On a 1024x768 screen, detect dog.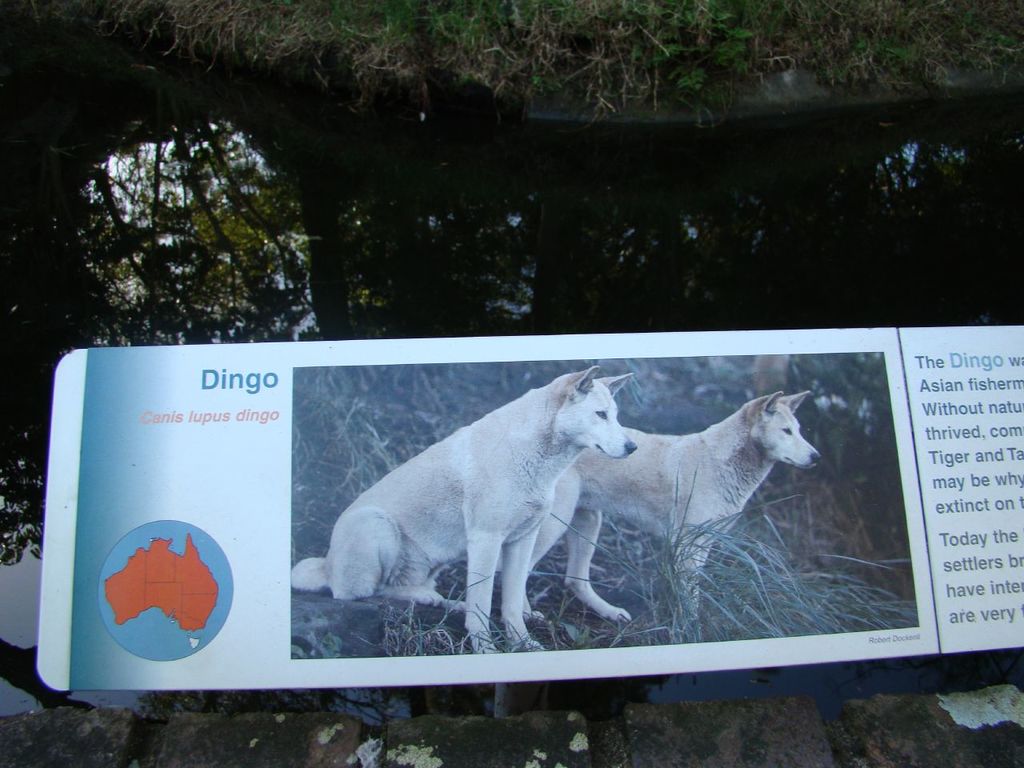
x1=463 y1=391 x2=821 y2=645.
